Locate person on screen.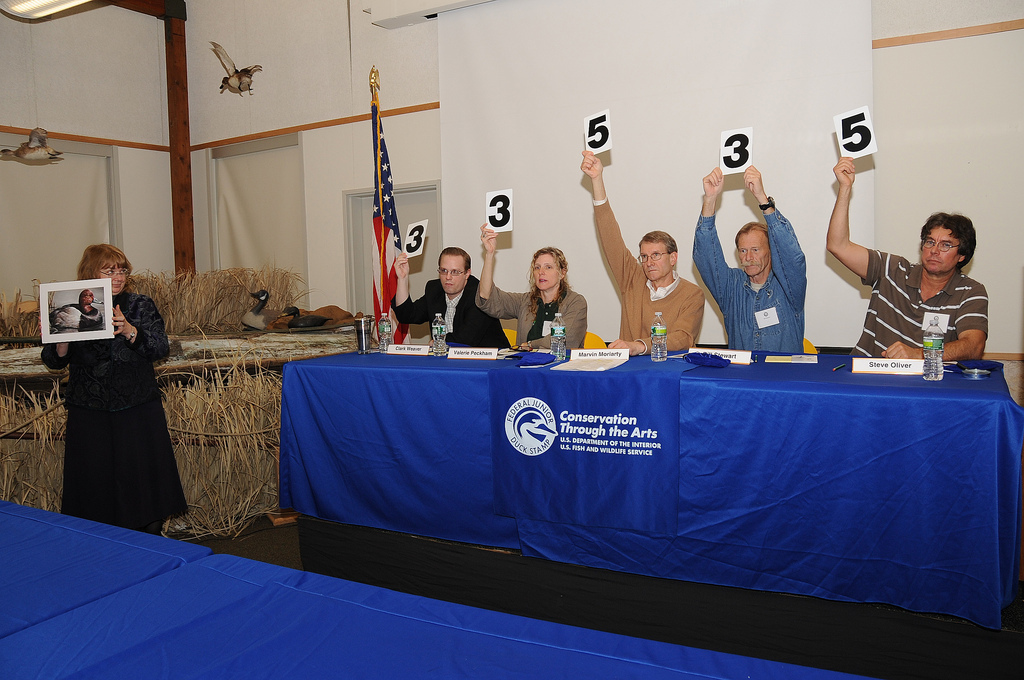
On screen at <box>821,147,991,360</box>.
